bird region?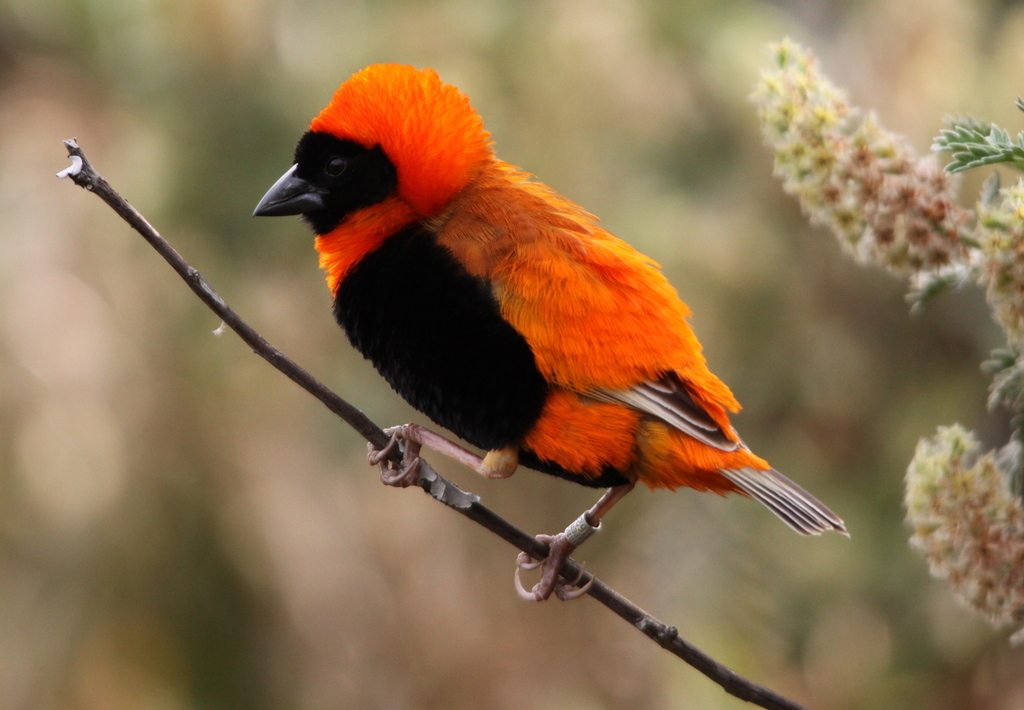
[left=252, top=72, right=835, bottom=592]
